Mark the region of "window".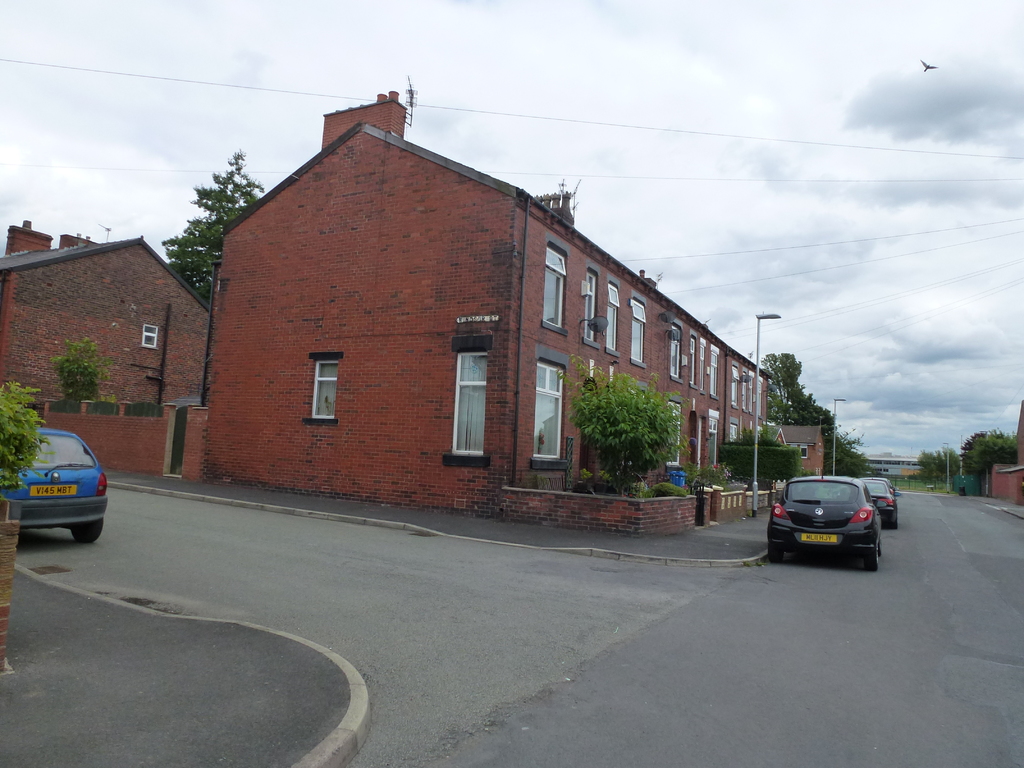
Region: [667, 319, 684, 383].
